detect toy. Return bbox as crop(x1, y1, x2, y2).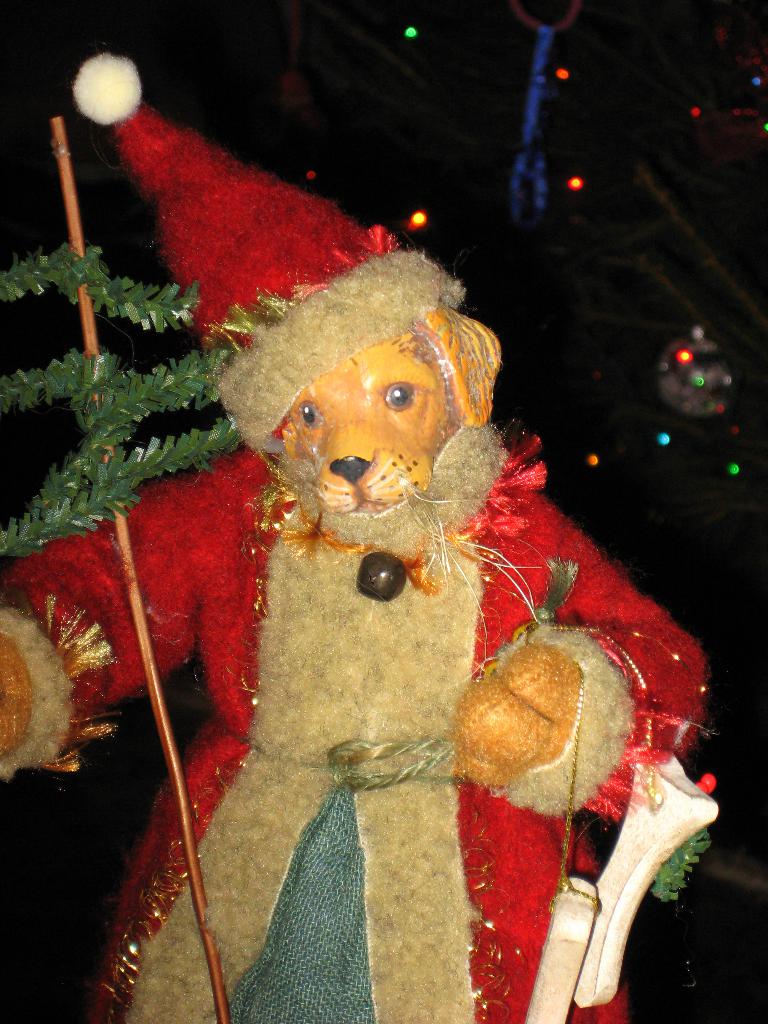
crop(0, 54, 719, 1023).
